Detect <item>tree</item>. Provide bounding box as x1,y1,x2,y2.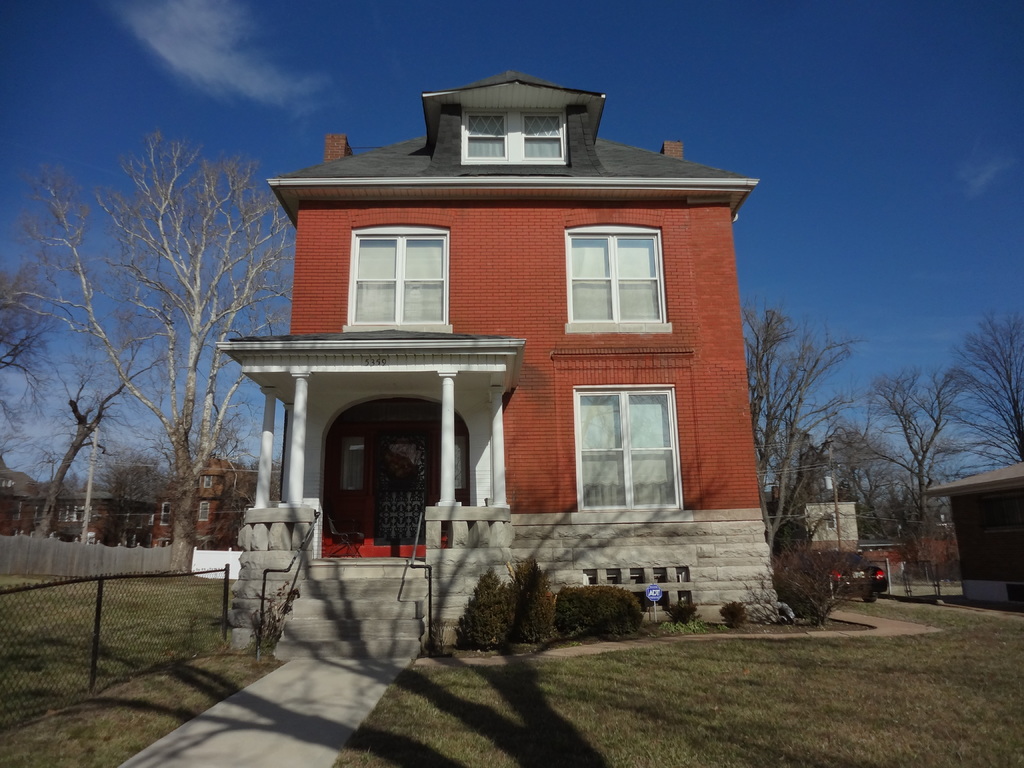
740,289,874,563.
